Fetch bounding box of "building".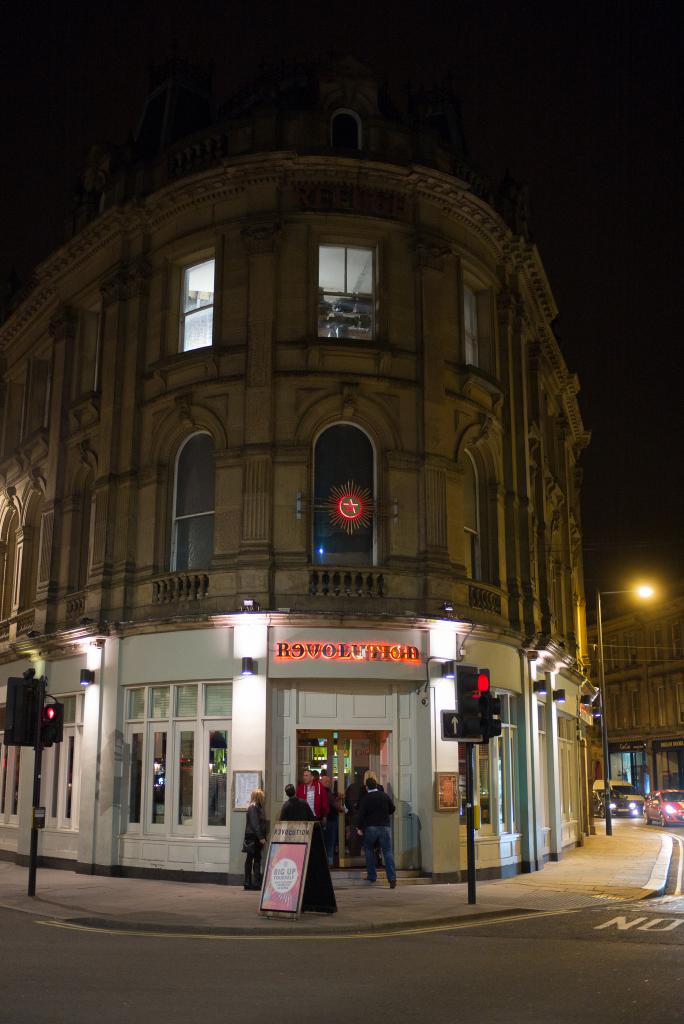
Bbox: detection(586, 595, 682, 794).
